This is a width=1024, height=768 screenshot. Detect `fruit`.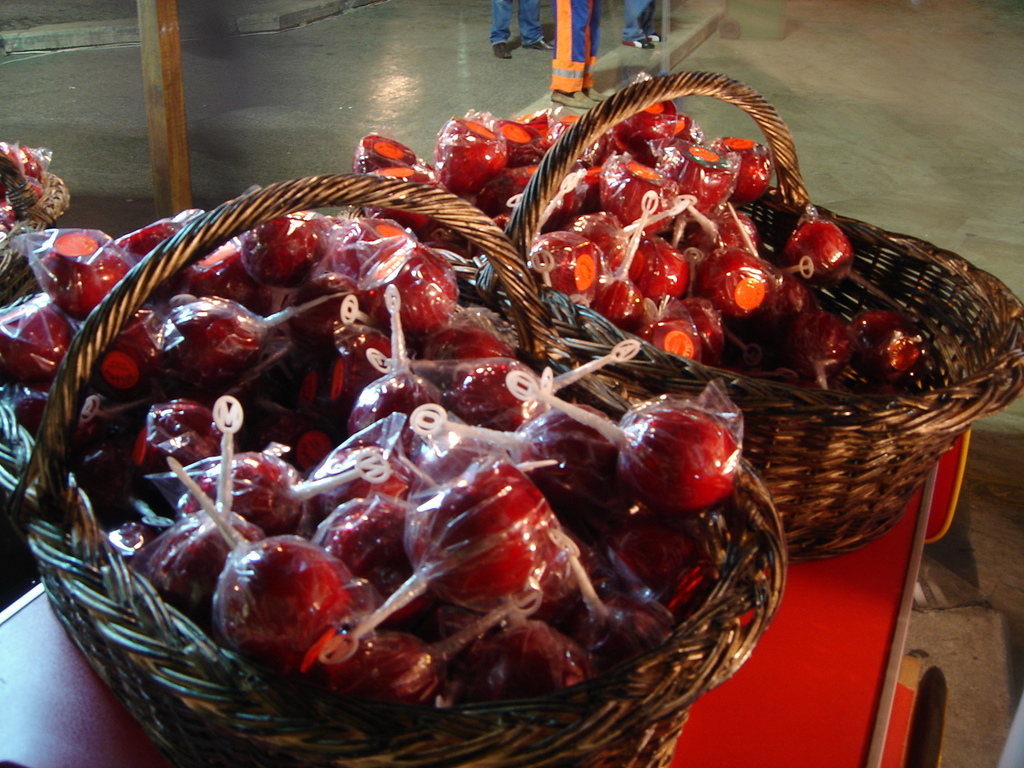
detection(418, 112, 525, 186).
